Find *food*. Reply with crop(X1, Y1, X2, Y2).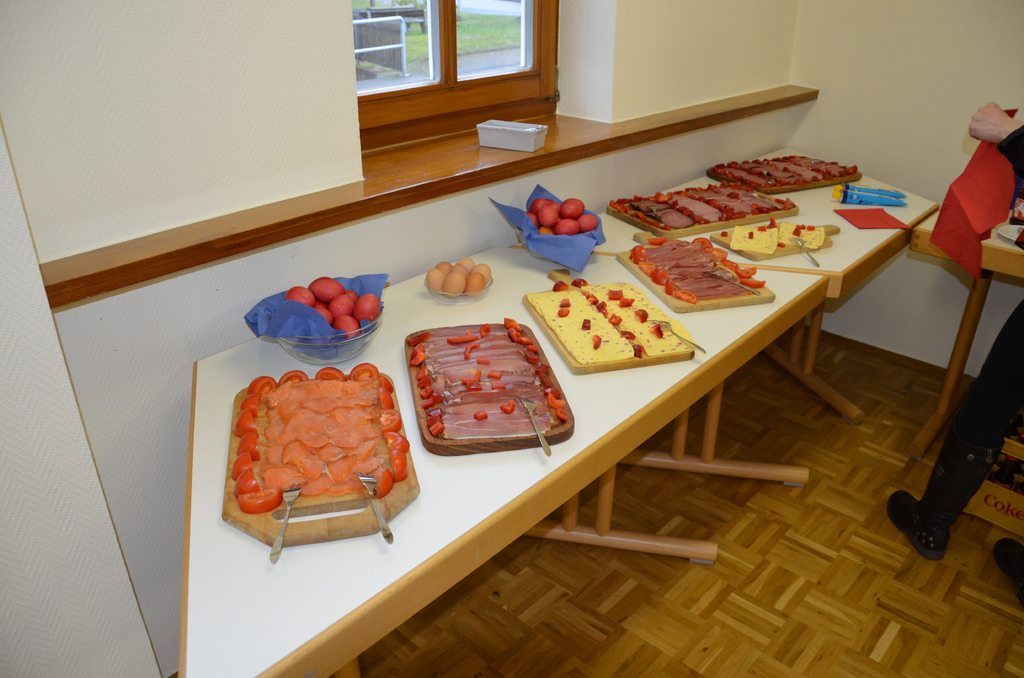
crop(776, 239, 787, 248).
